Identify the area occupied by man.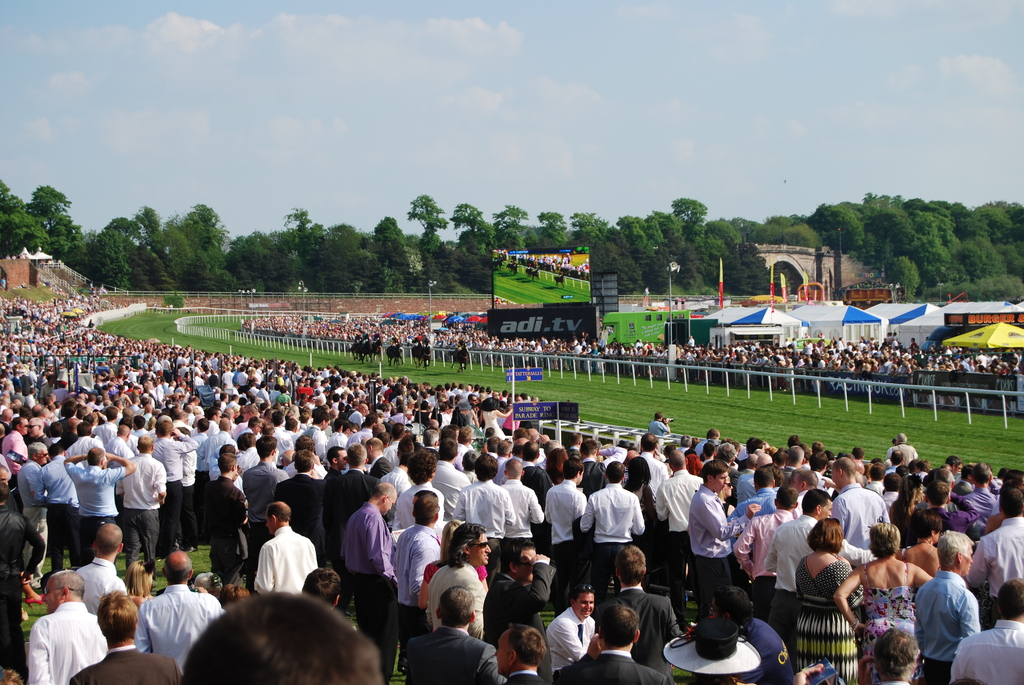
Area: 30/567/106/684.
